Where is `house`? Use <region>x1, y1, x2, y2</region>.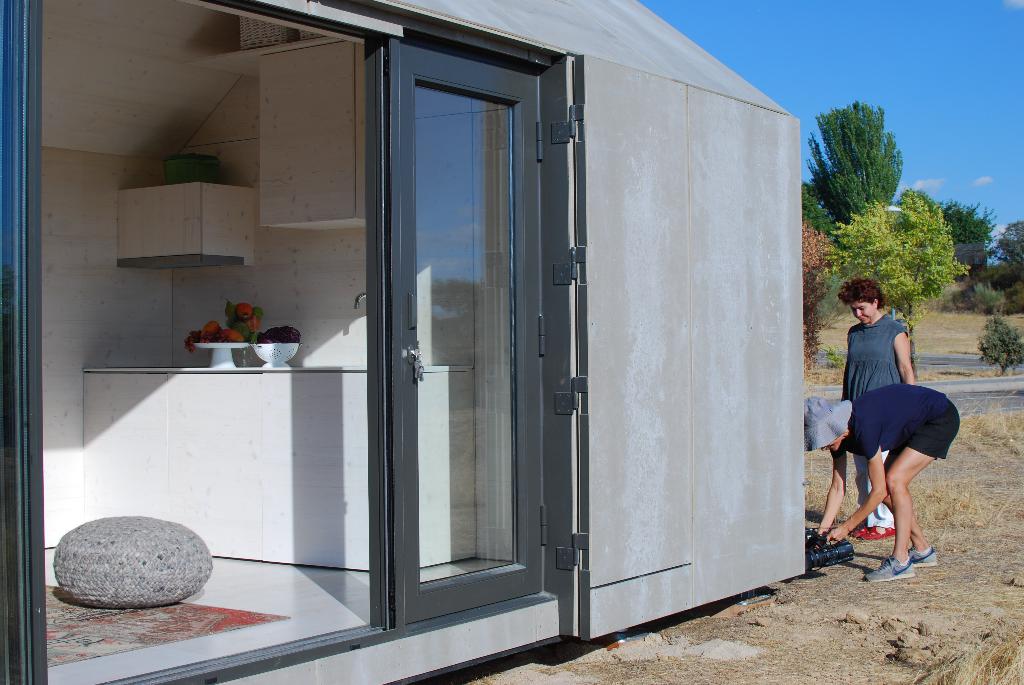
<region>0, 0, 801, 684</region>.
